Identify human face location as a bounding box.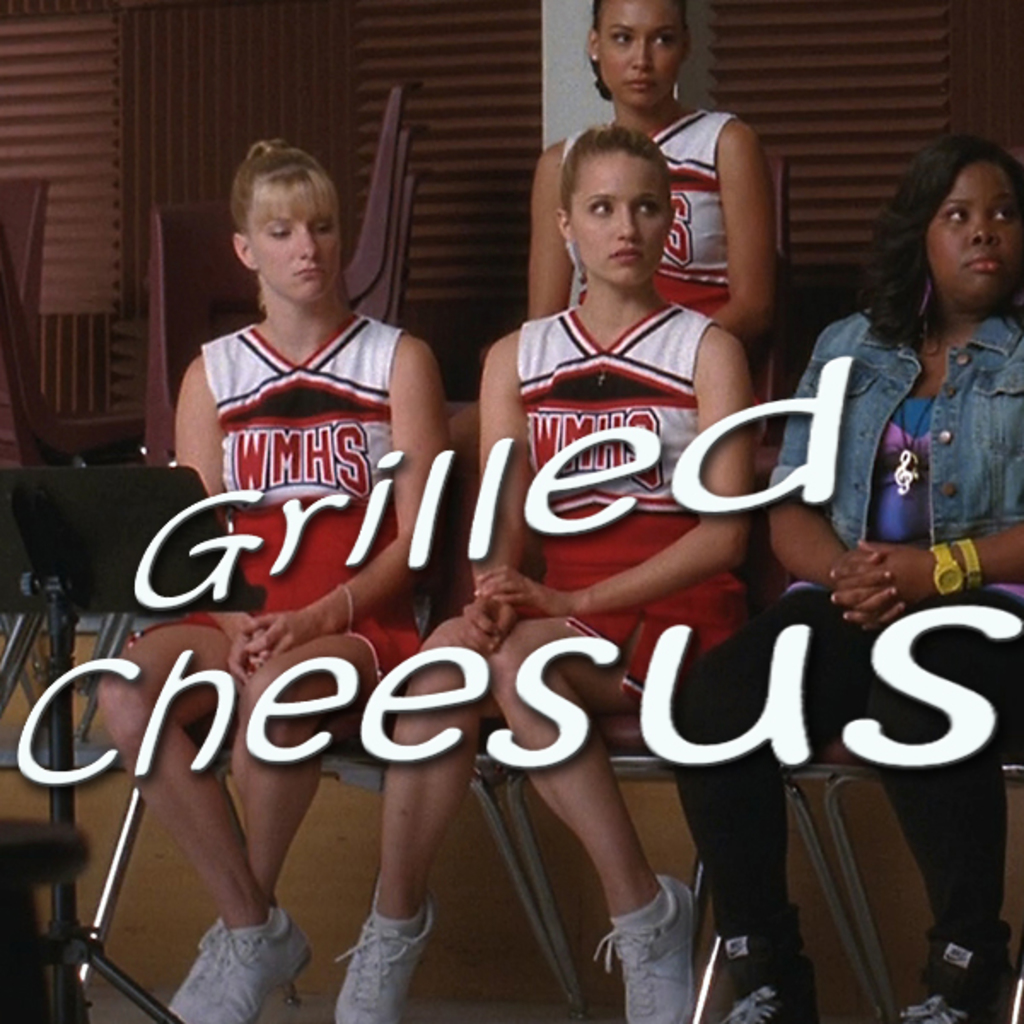
x1=592, y1=0, x2=686, y2=113.
